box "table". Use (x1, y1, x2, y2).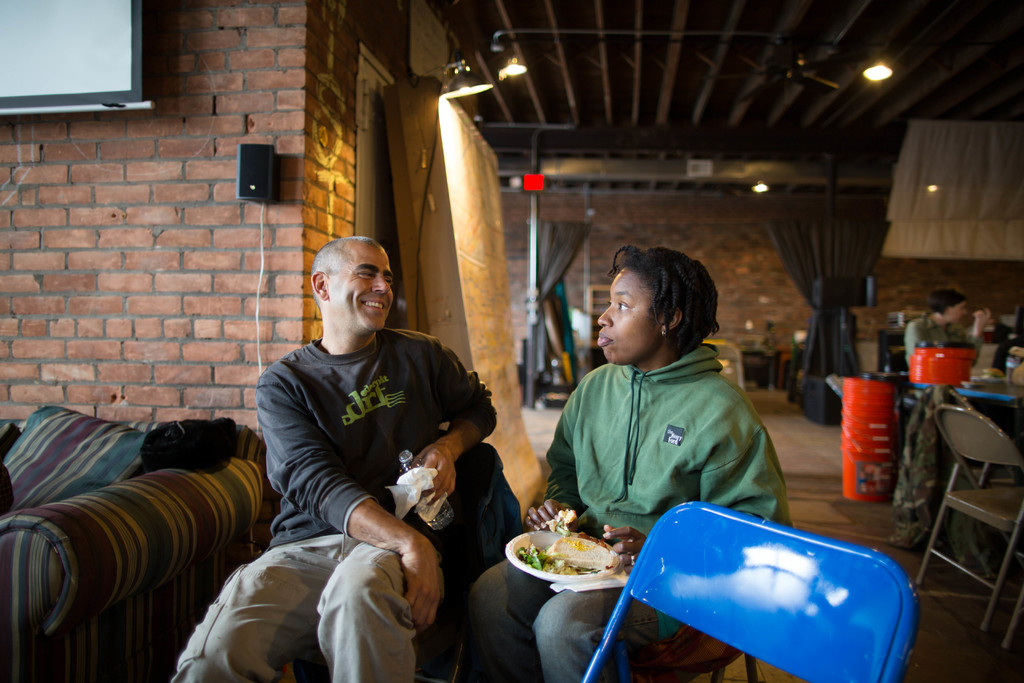
(910, 368, 1023, 479).
